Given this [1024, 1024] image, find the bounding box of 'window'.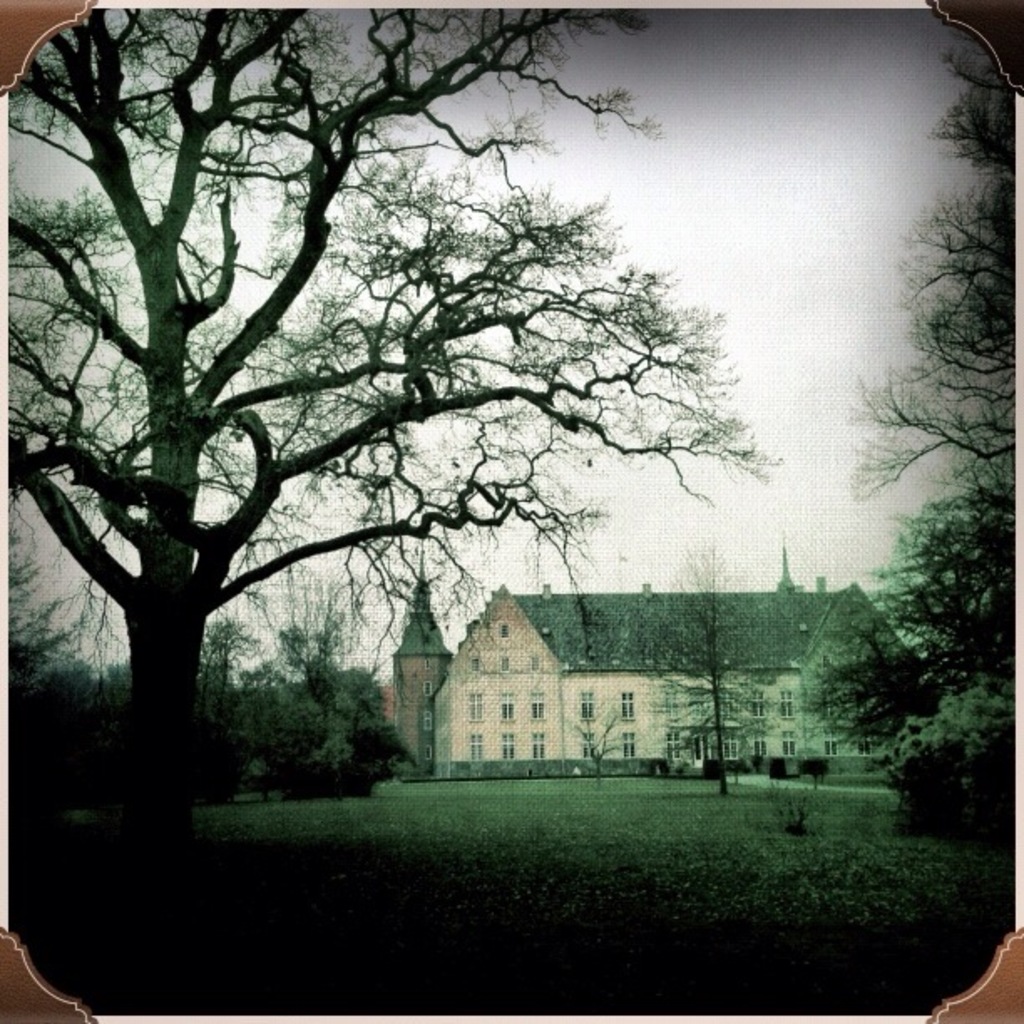
bbox=(529, 688, 545, 723).
